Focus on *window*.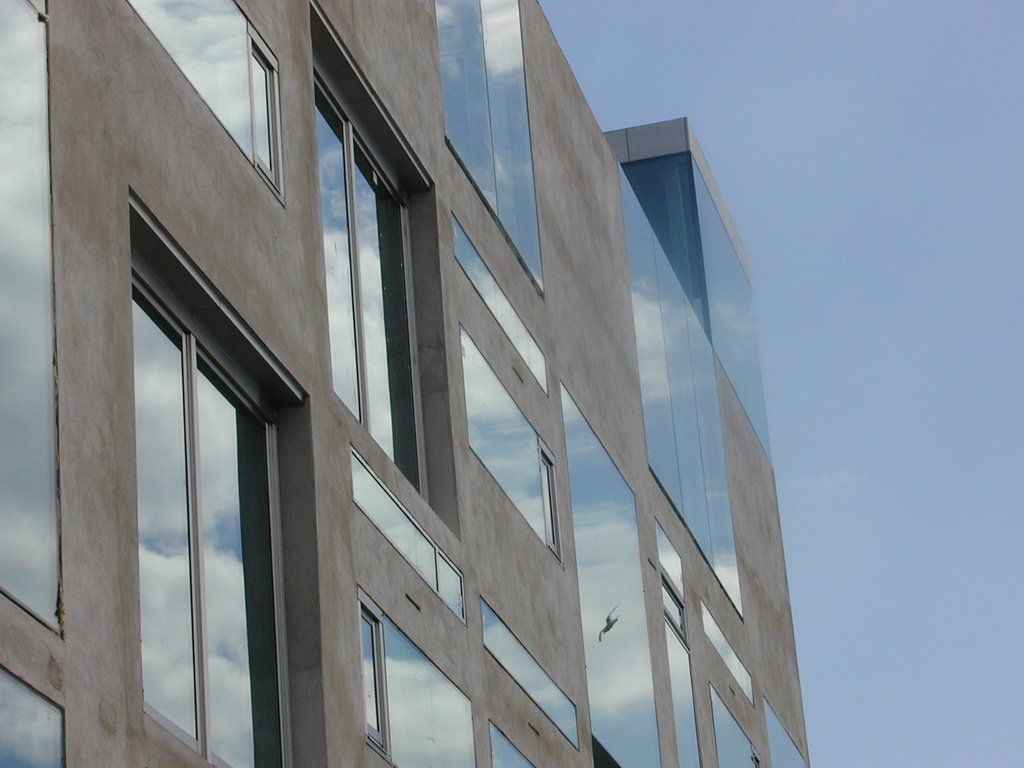
Focused at (657, 517, 686, 599).
